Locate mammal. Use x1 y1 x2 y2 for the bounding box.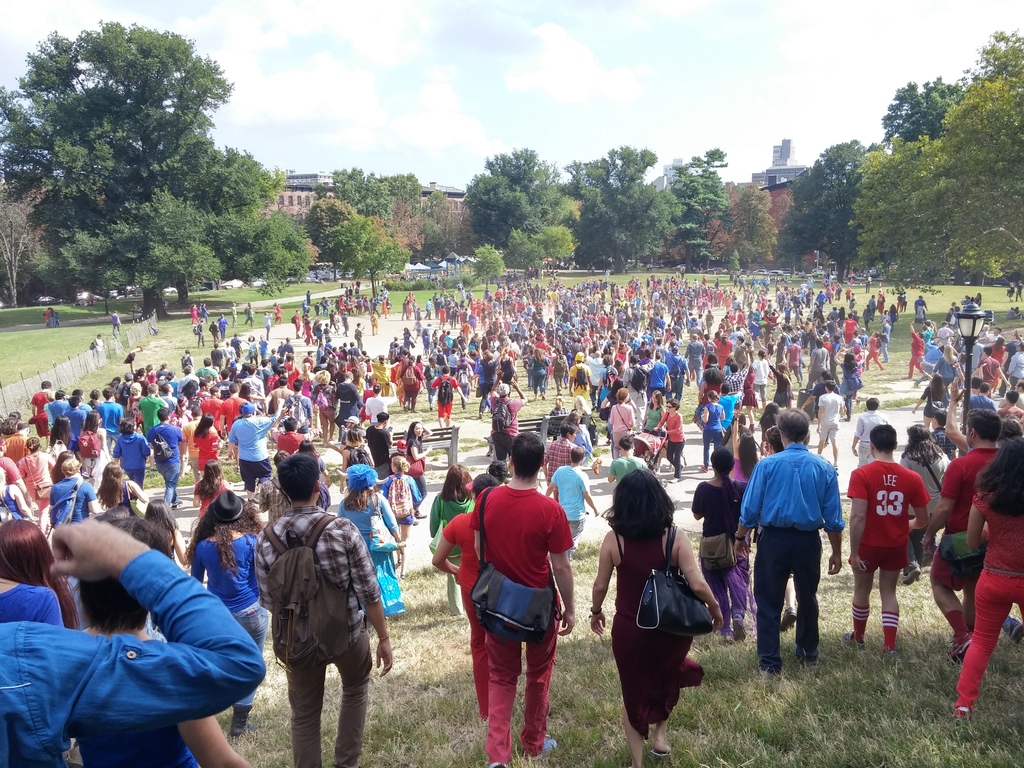
313 478 333 512.
